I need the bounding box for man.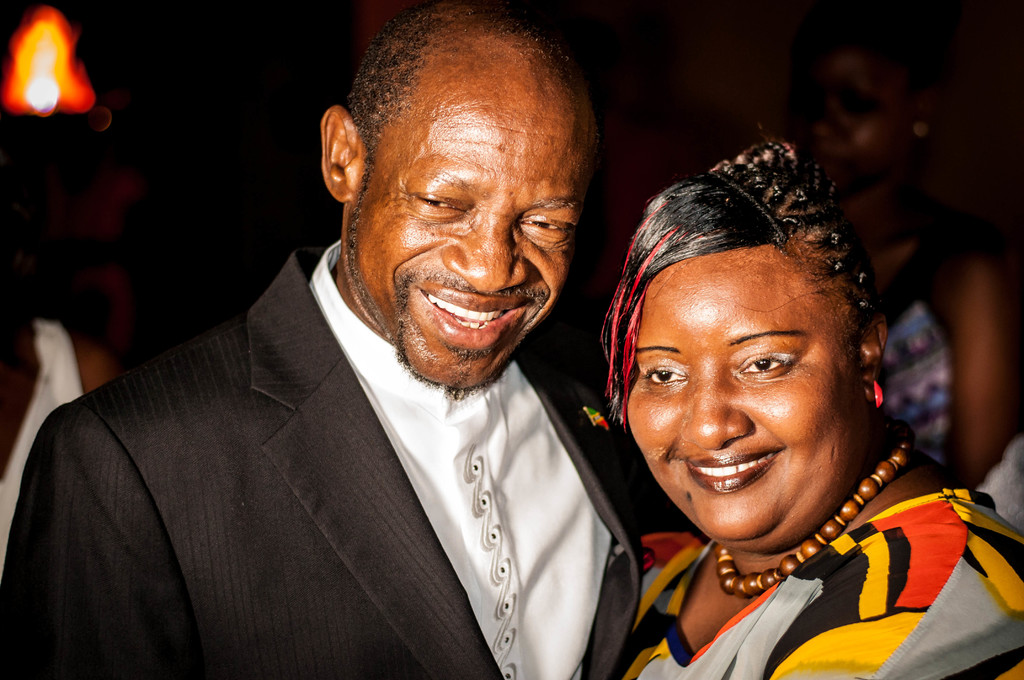
Here it is: bbox=(44, 29, 701, 664).
